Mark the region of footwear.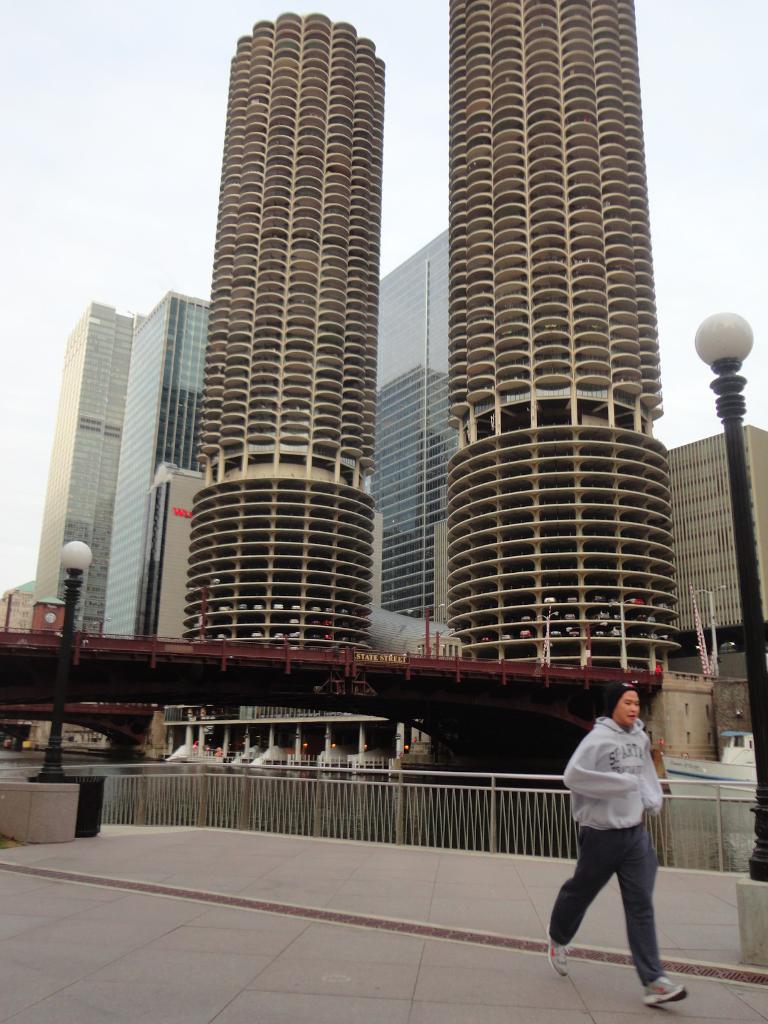
Region: 545, 918, 568, 981.
